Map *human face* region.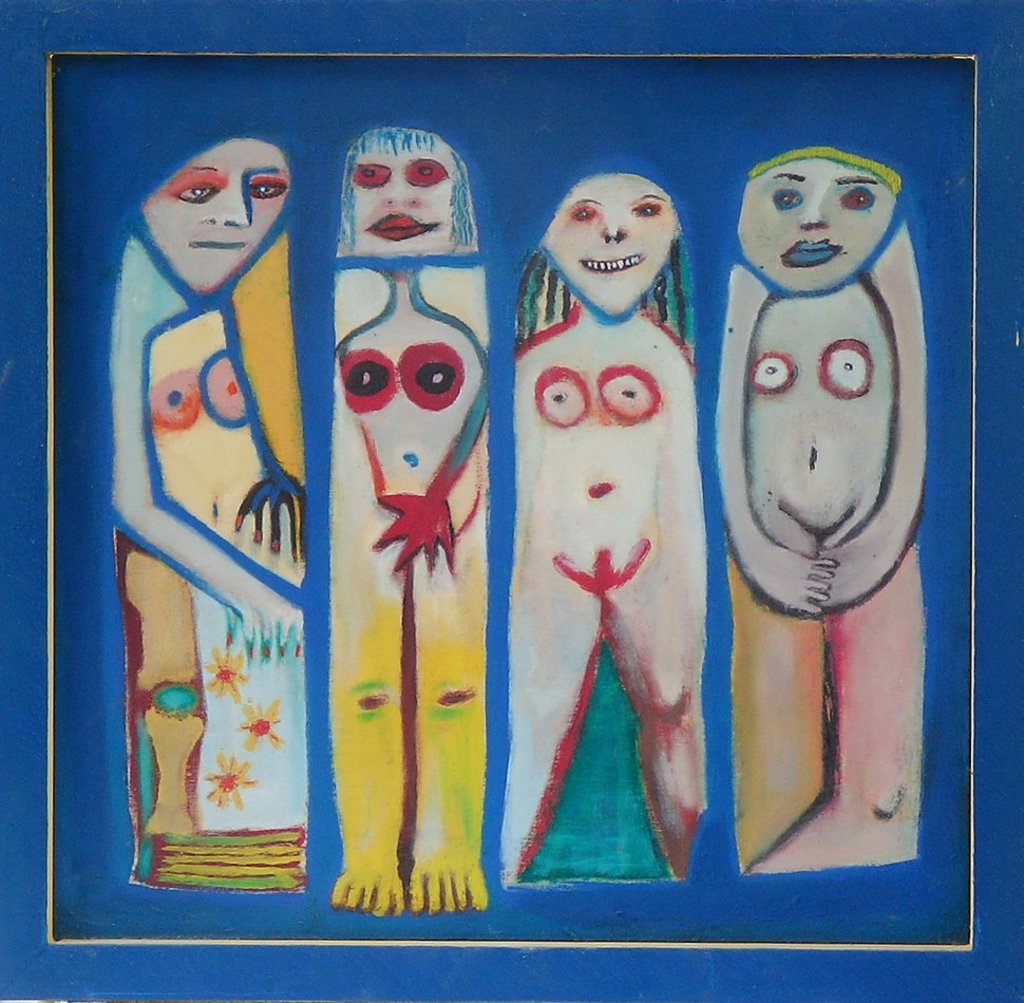
Mapped to bbox(146, 138, 290, 292).
